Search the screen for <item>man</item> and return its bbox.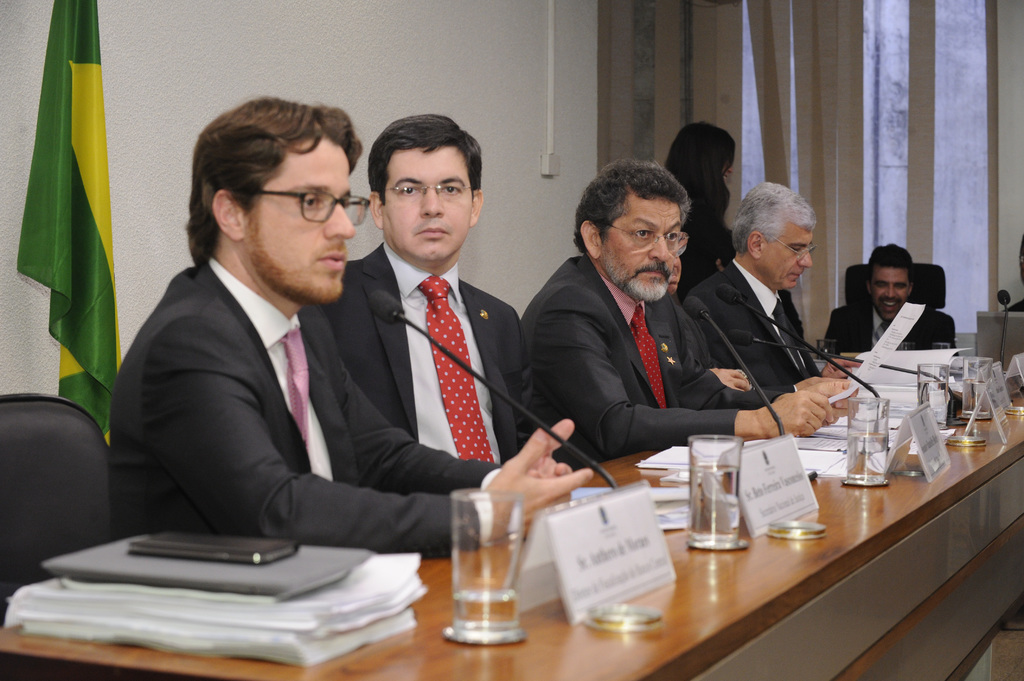
Found: crop(819, 241, 956, 357).
